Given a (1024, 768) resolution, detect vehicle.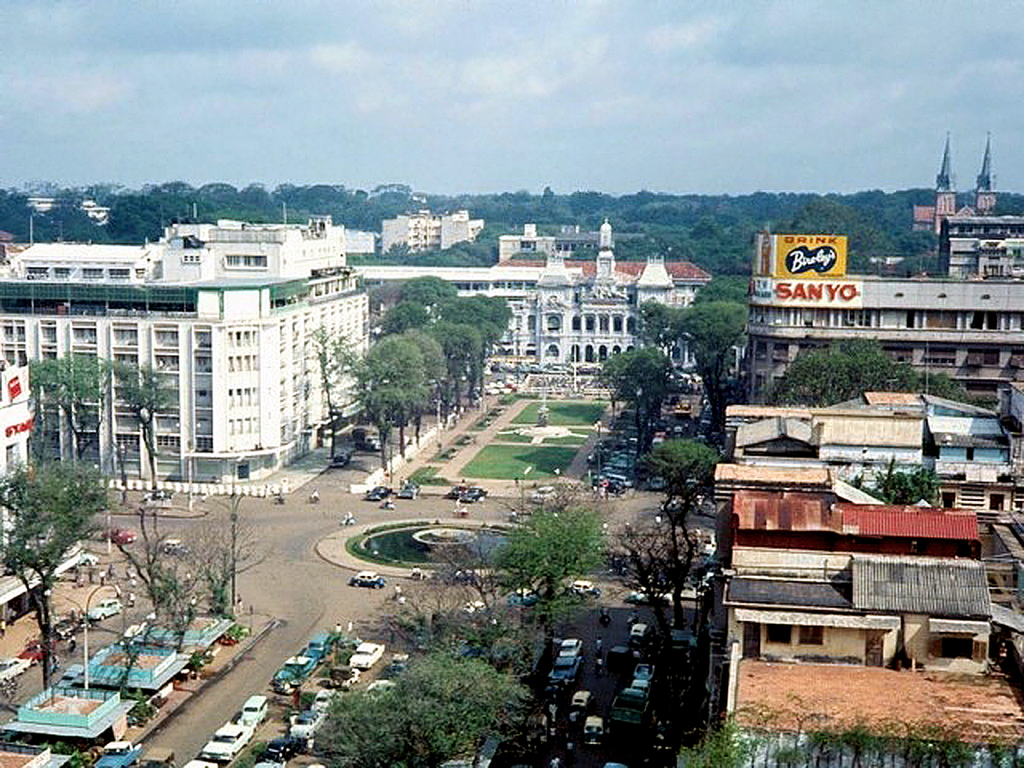
detection(359, 675, 396, 695).
